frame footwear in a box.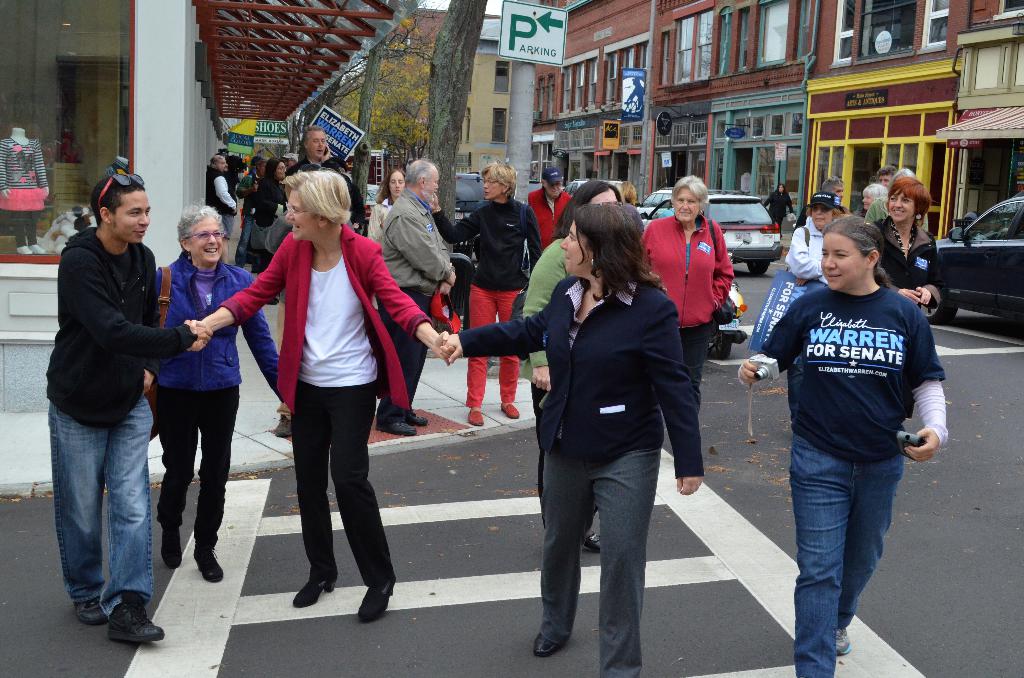
pyautogui.locateOnScreen(374, 417, 419, 434).
